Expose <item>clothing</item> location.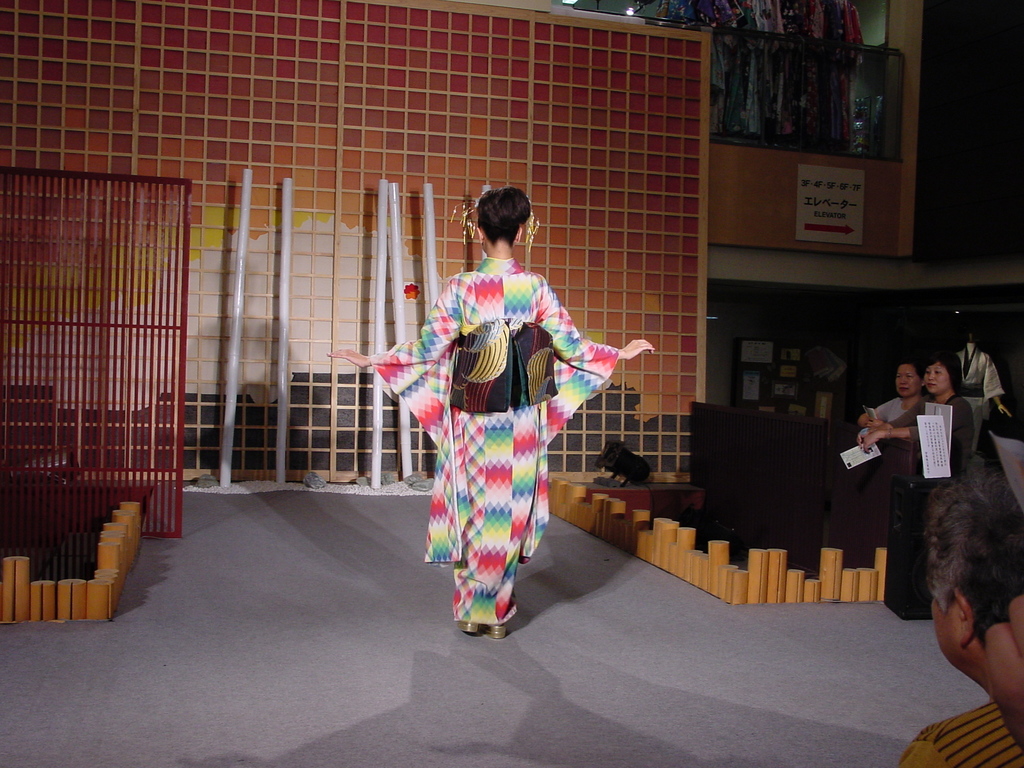
Exposed at crop(892, 390, 980, 627).
